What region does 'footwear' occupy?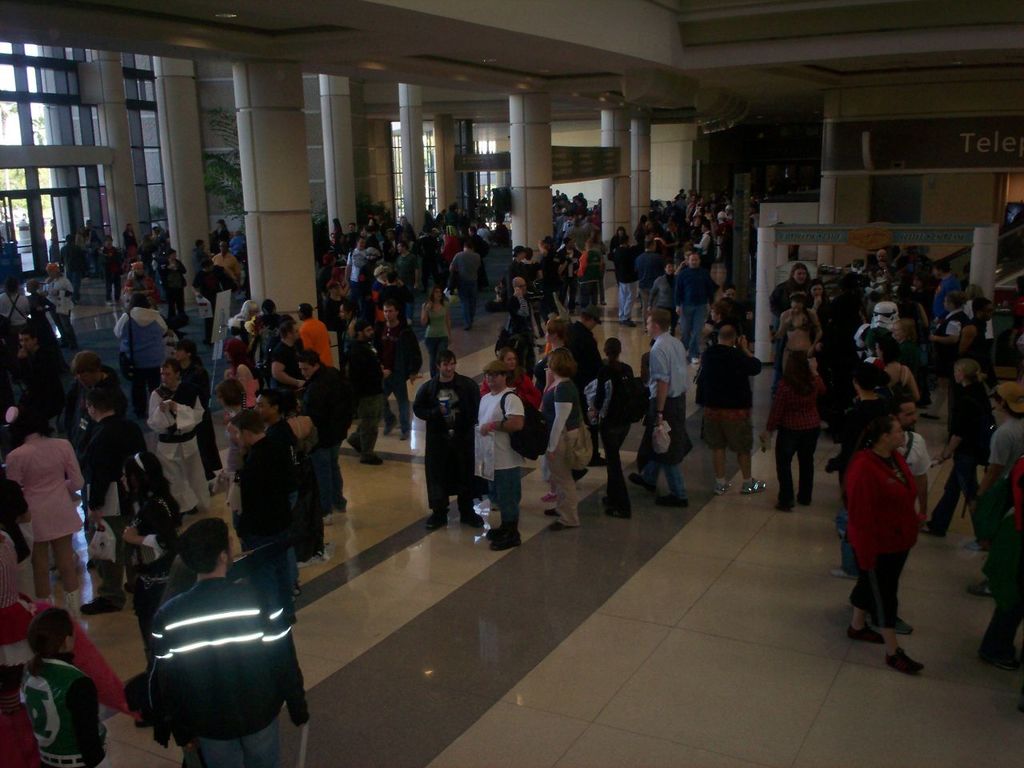
box=[620, 318, 637, 326].
